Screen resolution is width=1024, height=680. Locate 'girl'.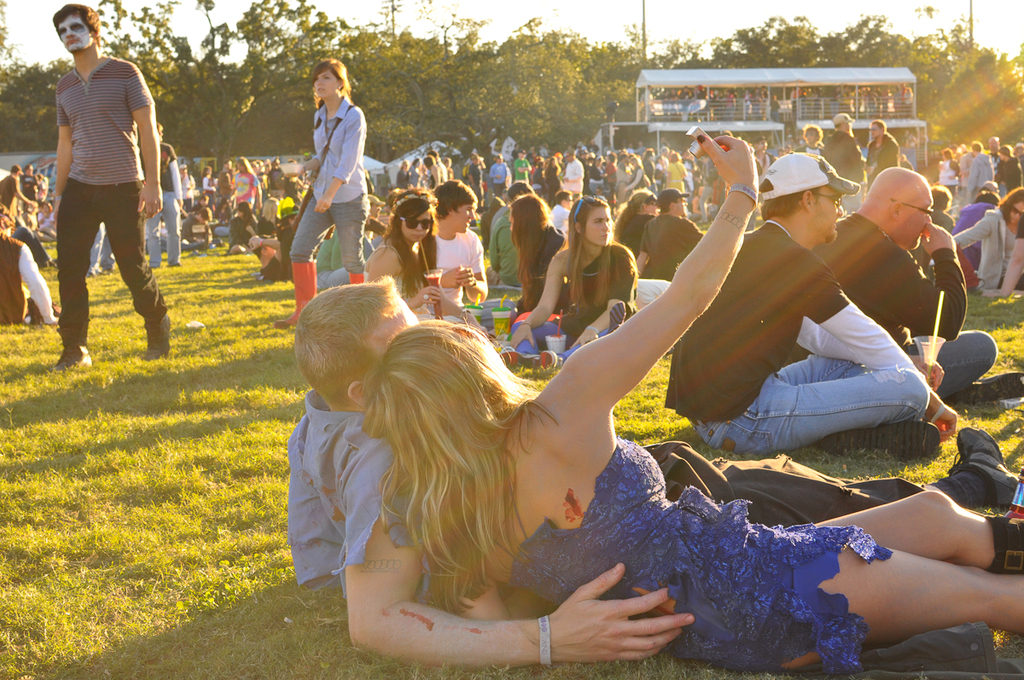
BBox(396, 159, 410, 184).
